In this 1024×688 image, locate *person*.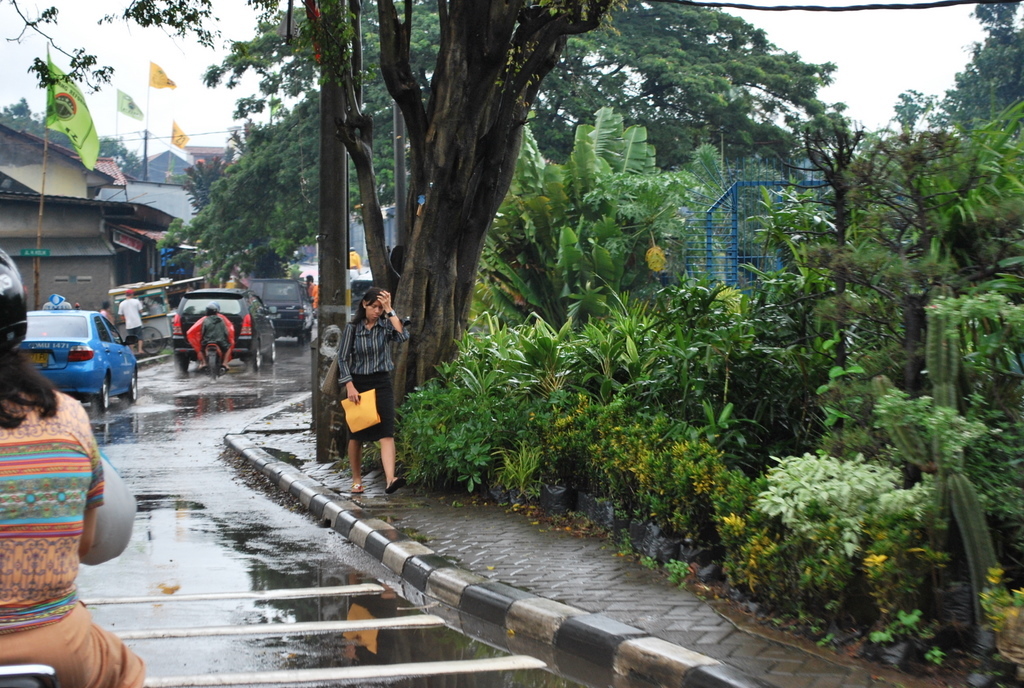
Bounding box: [330, 288, 407, 498].
